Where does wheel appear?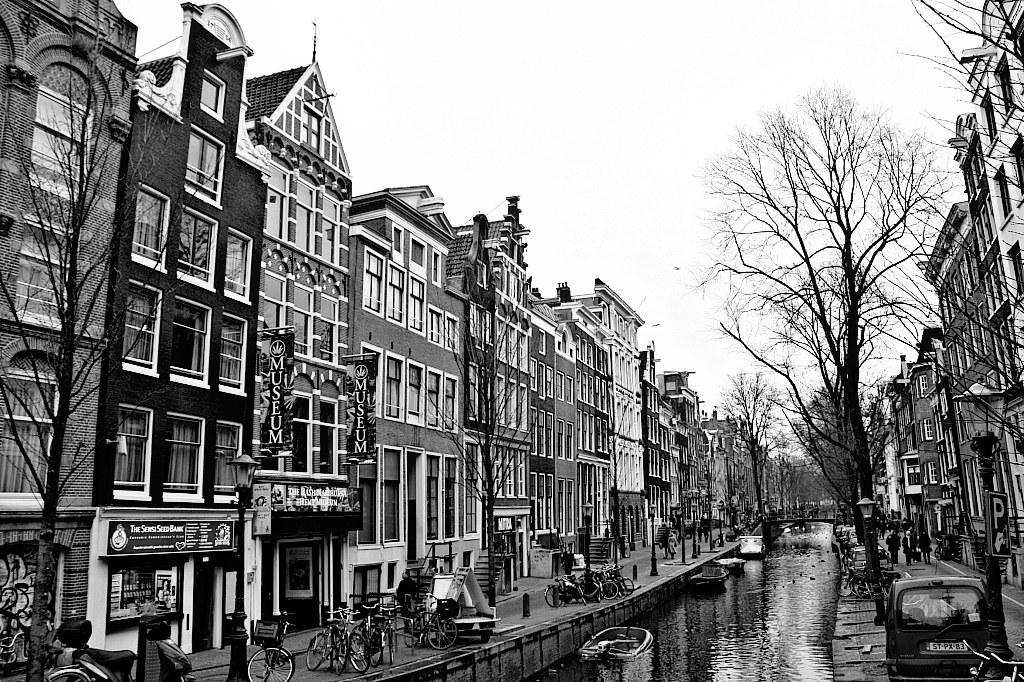
Appears at detection(242, 644, 295, 681).
